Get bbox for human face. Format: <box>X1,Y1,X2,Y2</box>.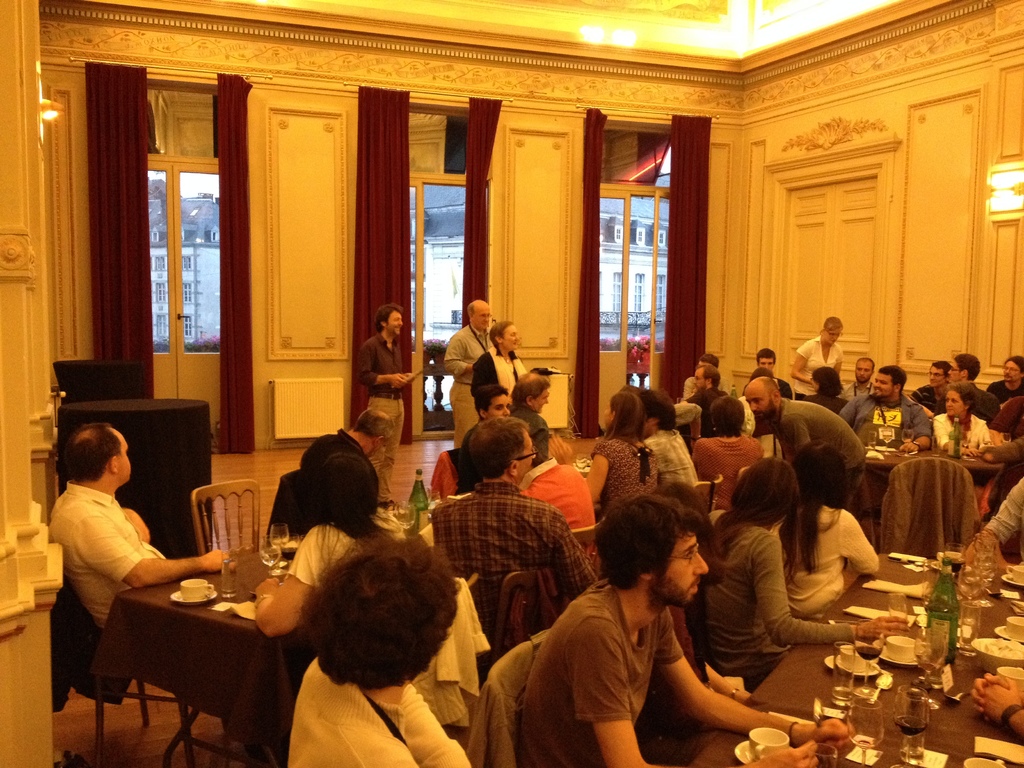
<box>520,427,536,484</box>.
